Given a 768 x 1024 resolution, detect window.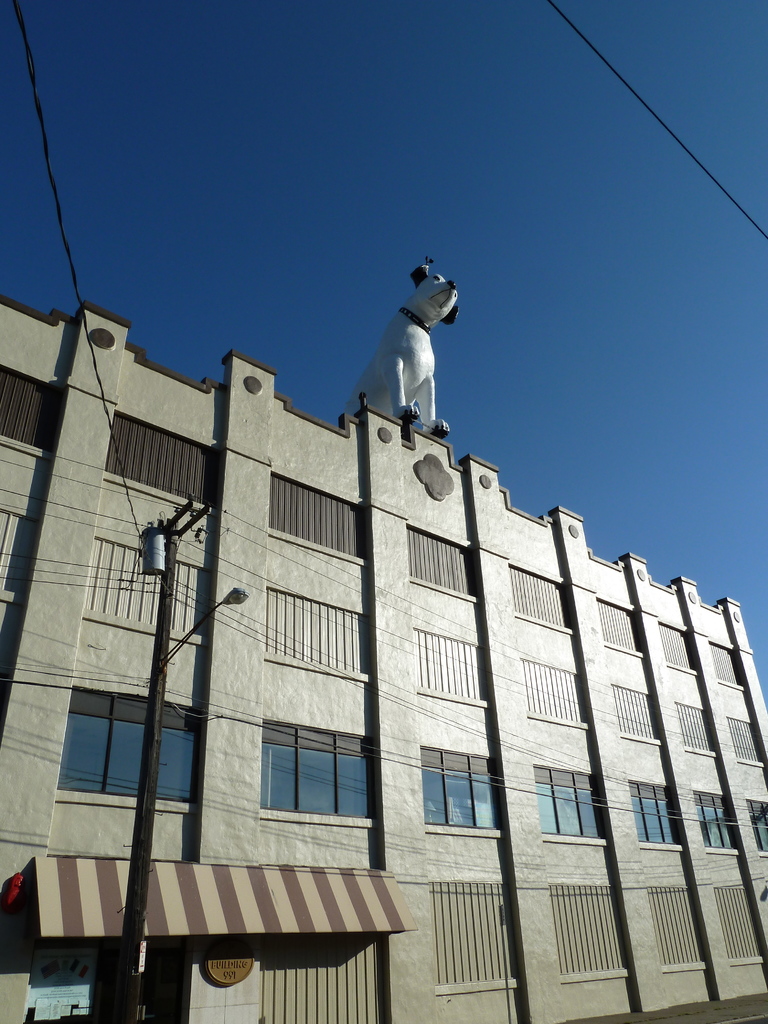
Rect(51, 678, 201, 804).
